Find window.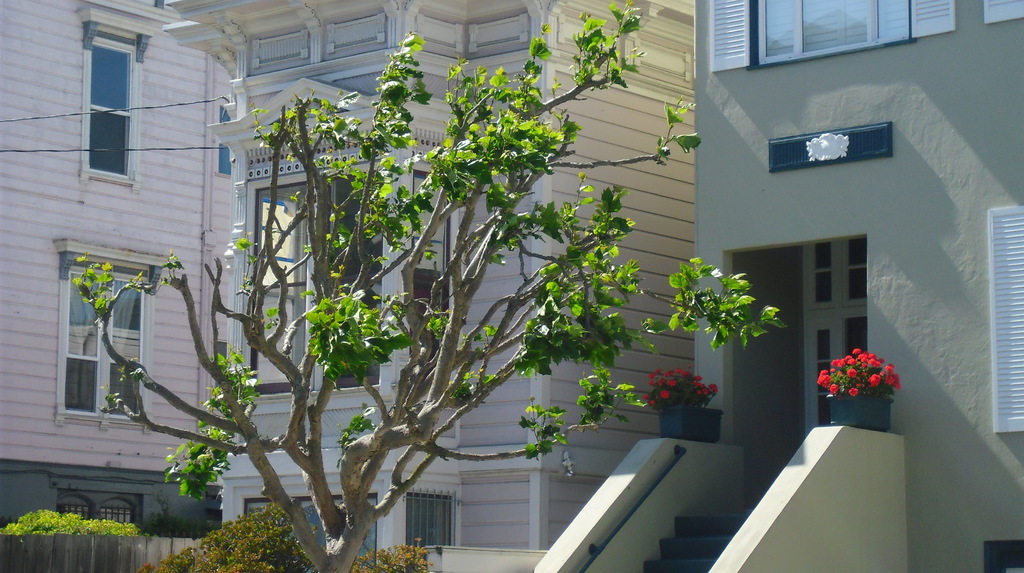
(left=237, top=177, right=383, bottom=396).
